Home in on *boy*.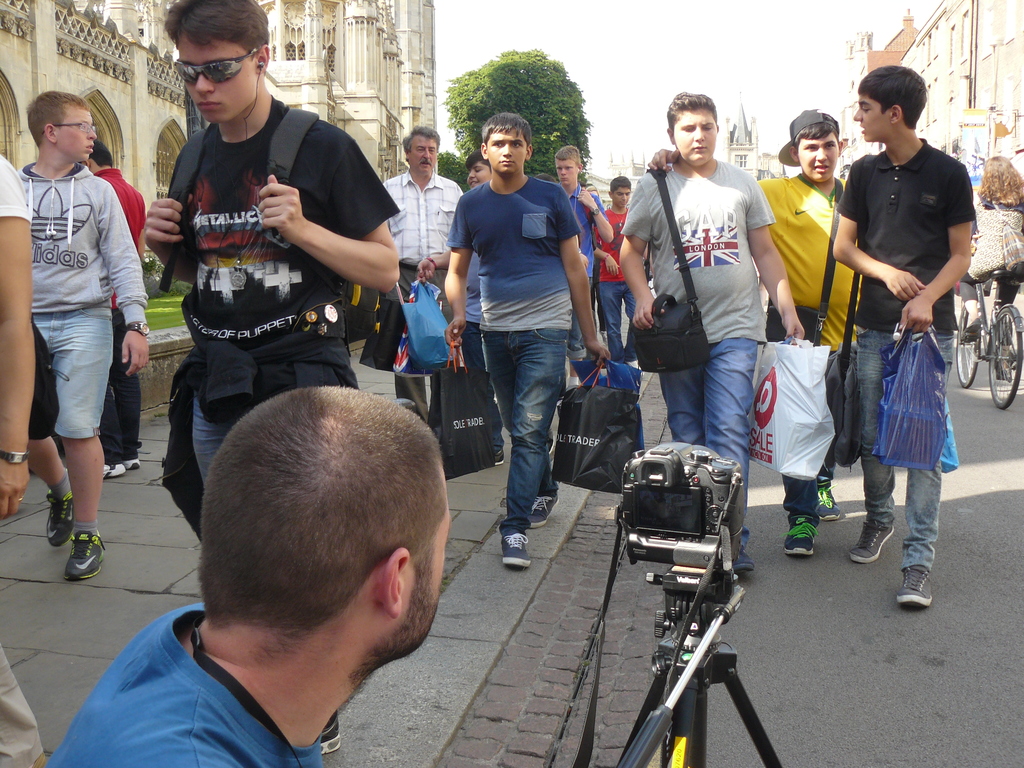
Homed in at bbox=(641, 109, 857, 561).
